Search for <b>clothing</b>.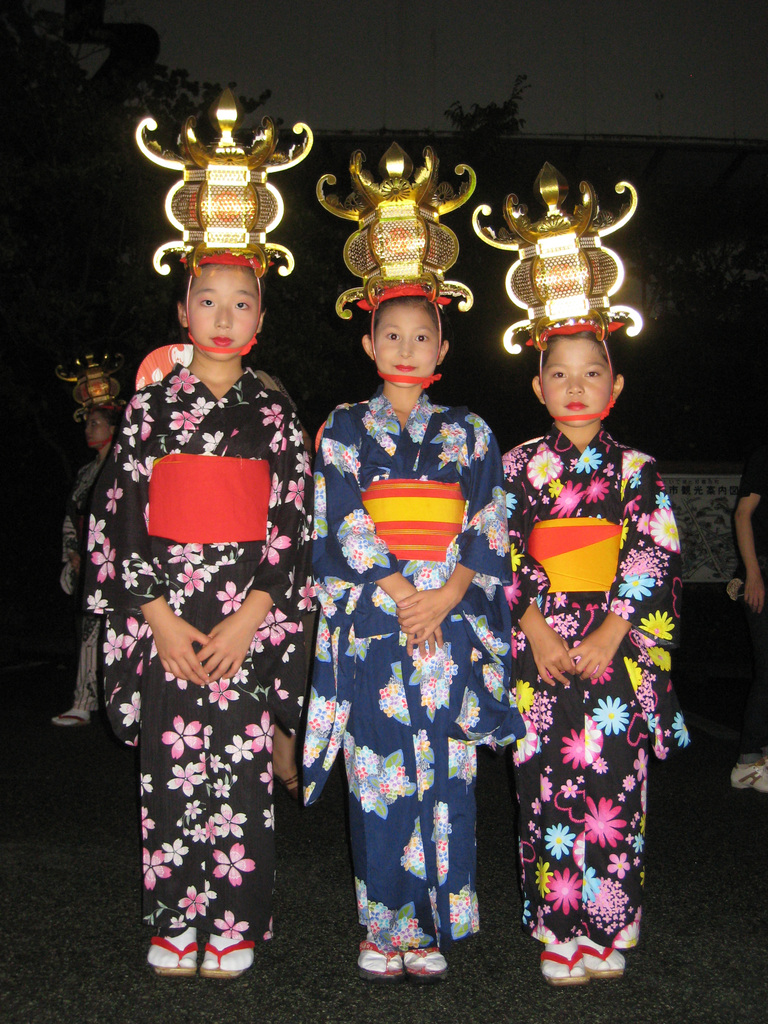
Found at (488,414,736,955).
